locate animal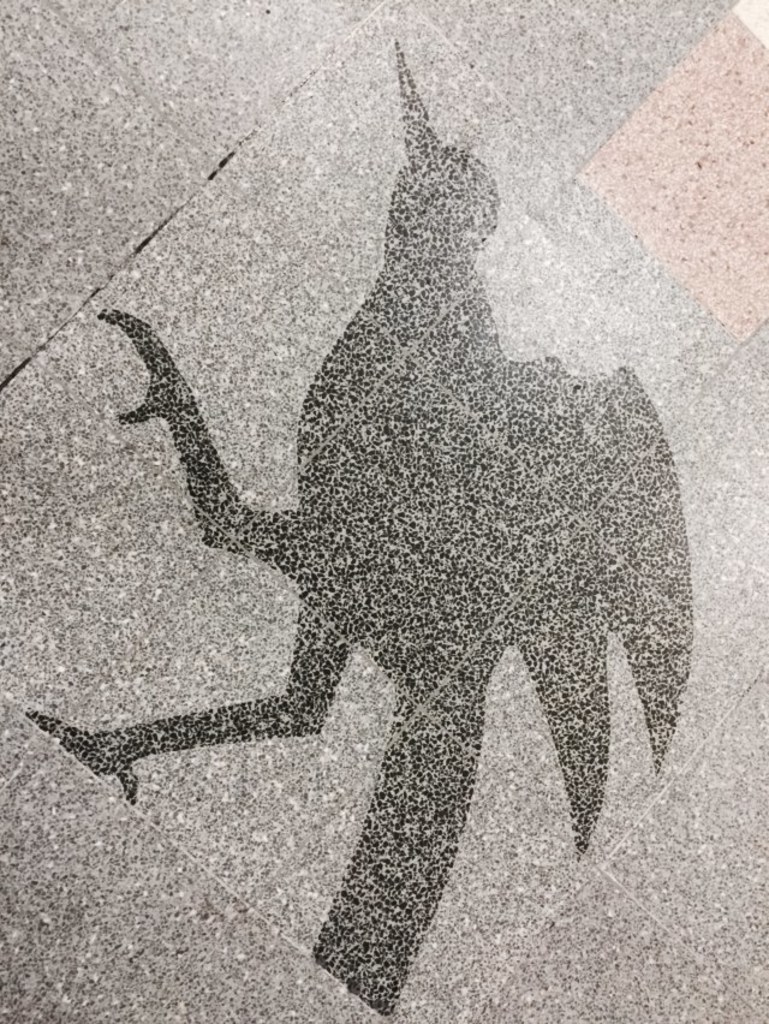
17/46/699/1008
